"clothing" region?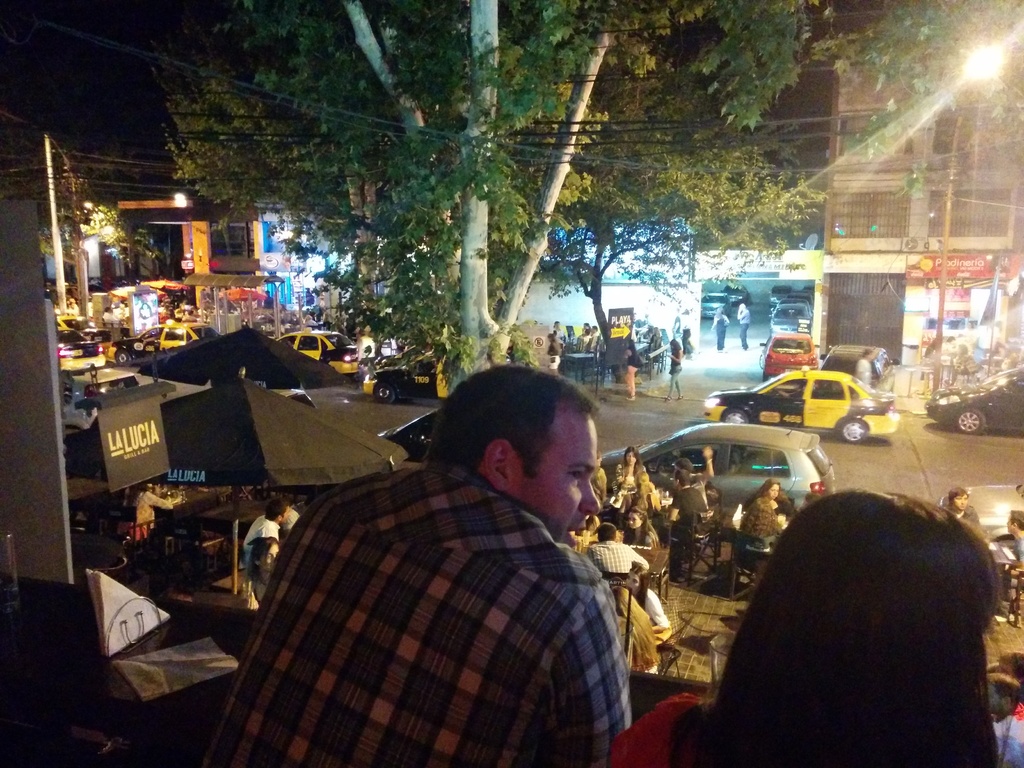
crop(586, 468, 612, 515)
